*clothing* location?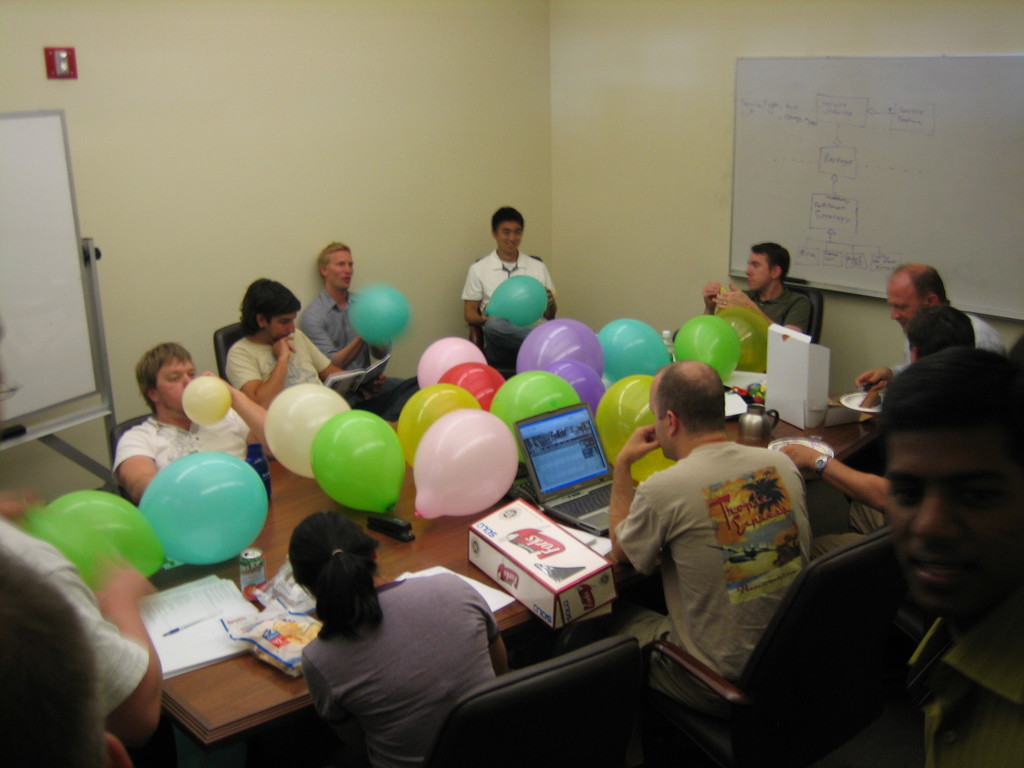
(x1=884, y1=311, x2=1012, y2=408)
